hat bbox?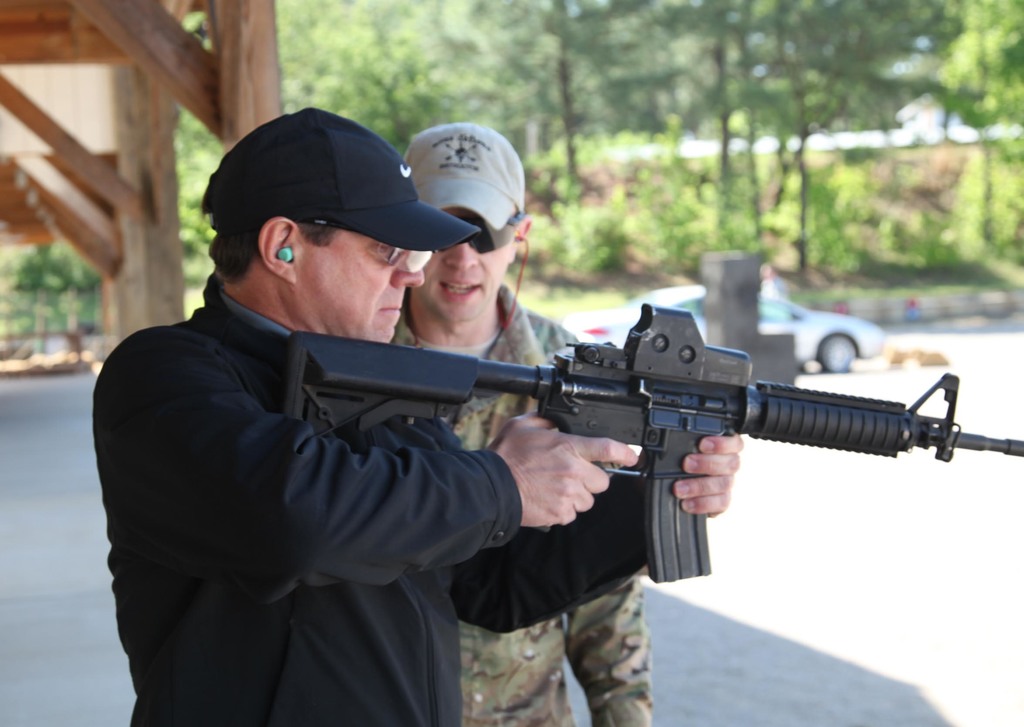
404 117 524 228
